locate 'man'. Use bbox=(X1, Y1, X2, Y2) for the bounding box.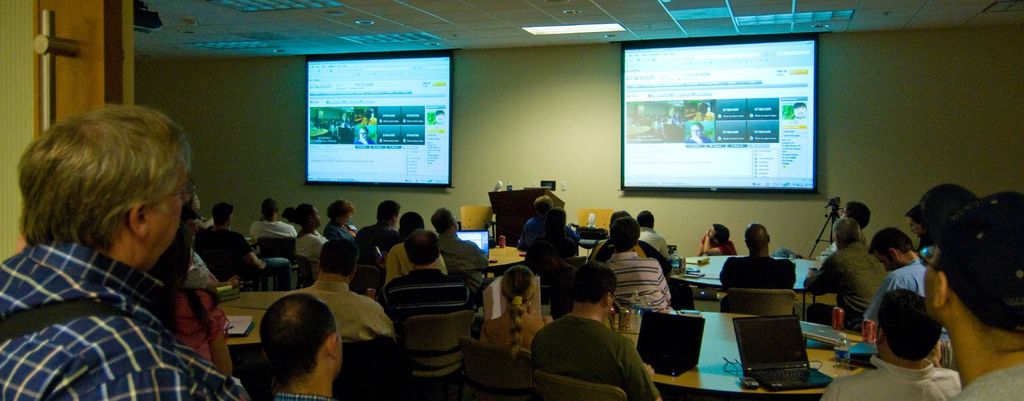
bbox=(801, 218, 887, 324).
